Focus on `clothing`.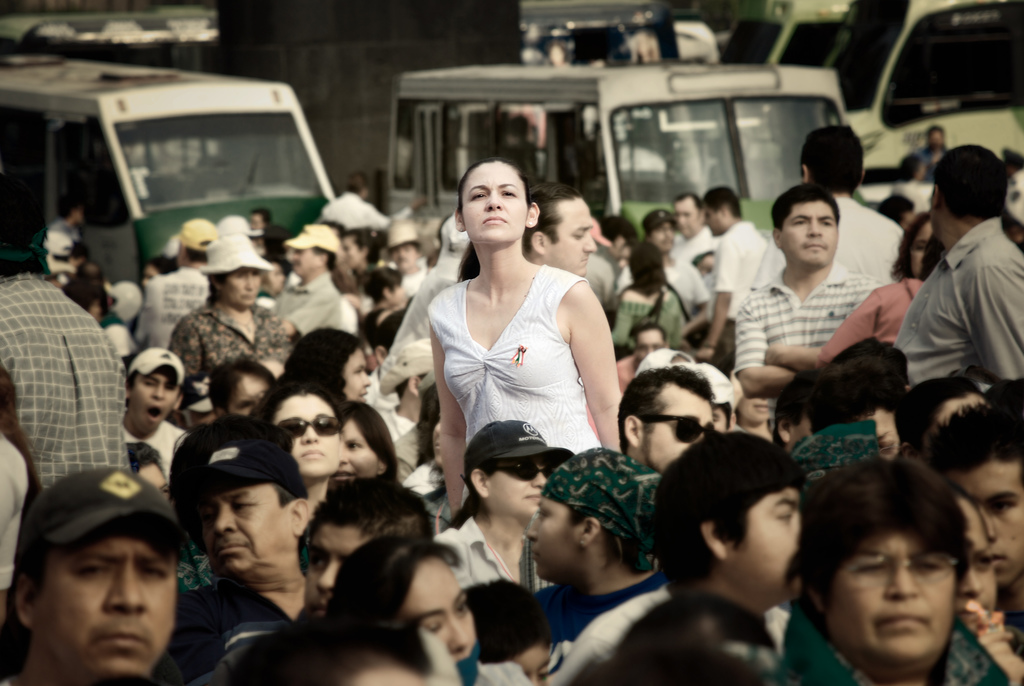
Focused at (left=0, top=444, right=28, bottom=584).
